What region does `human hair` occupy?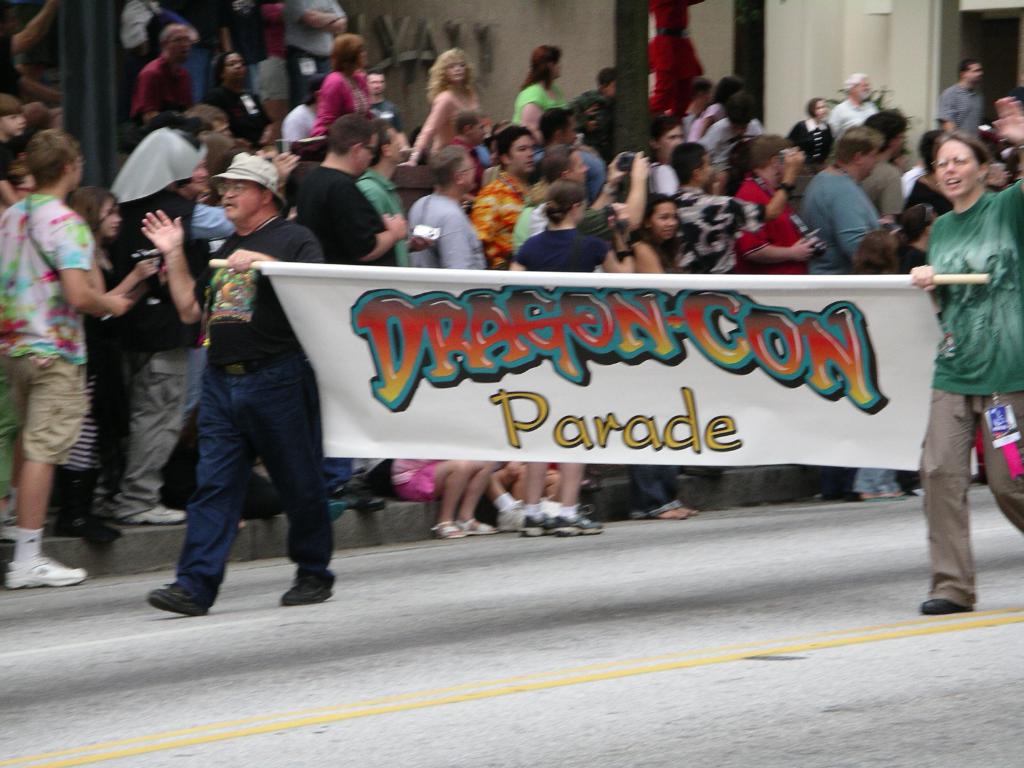
{"left": 202, "top": 139, "right": 250, "bottom": 201}.
